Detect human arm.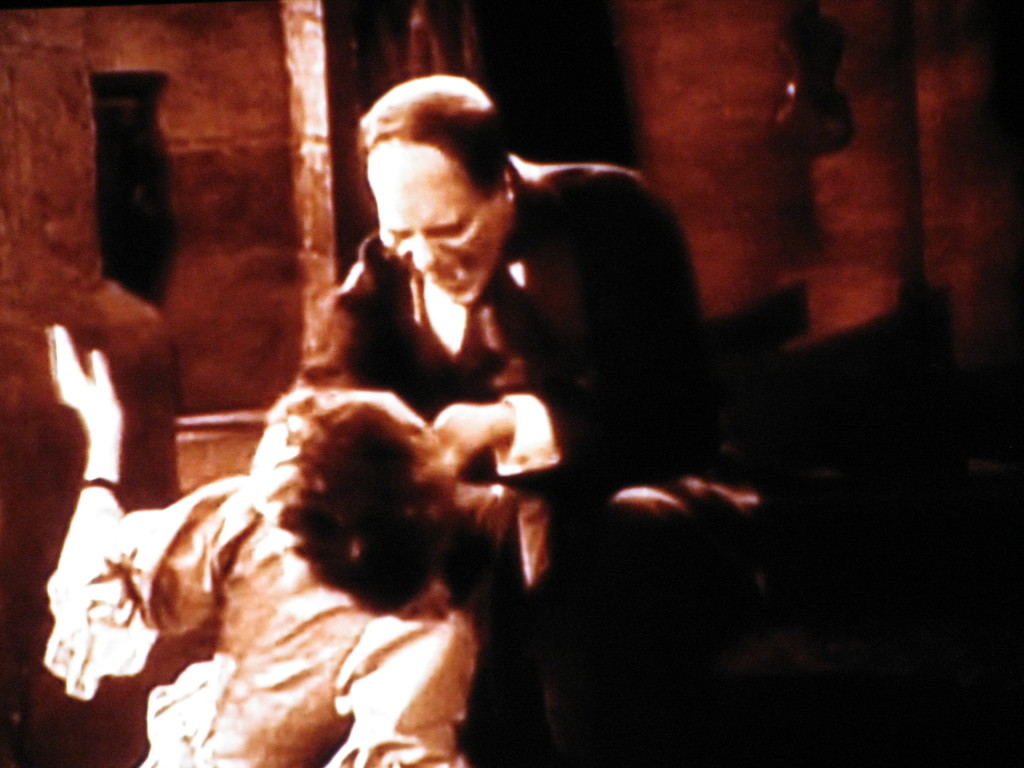
Detected at box=[282, 260, 568, 584].
